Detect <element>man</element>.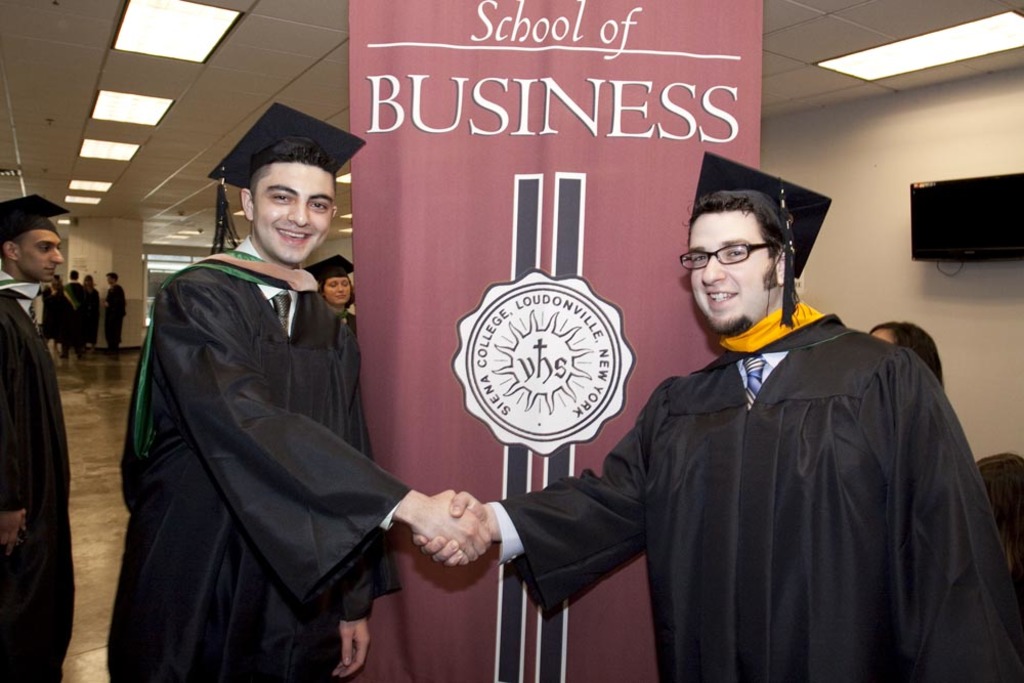
Detected at bbox(416, 184, 1021, 682).
